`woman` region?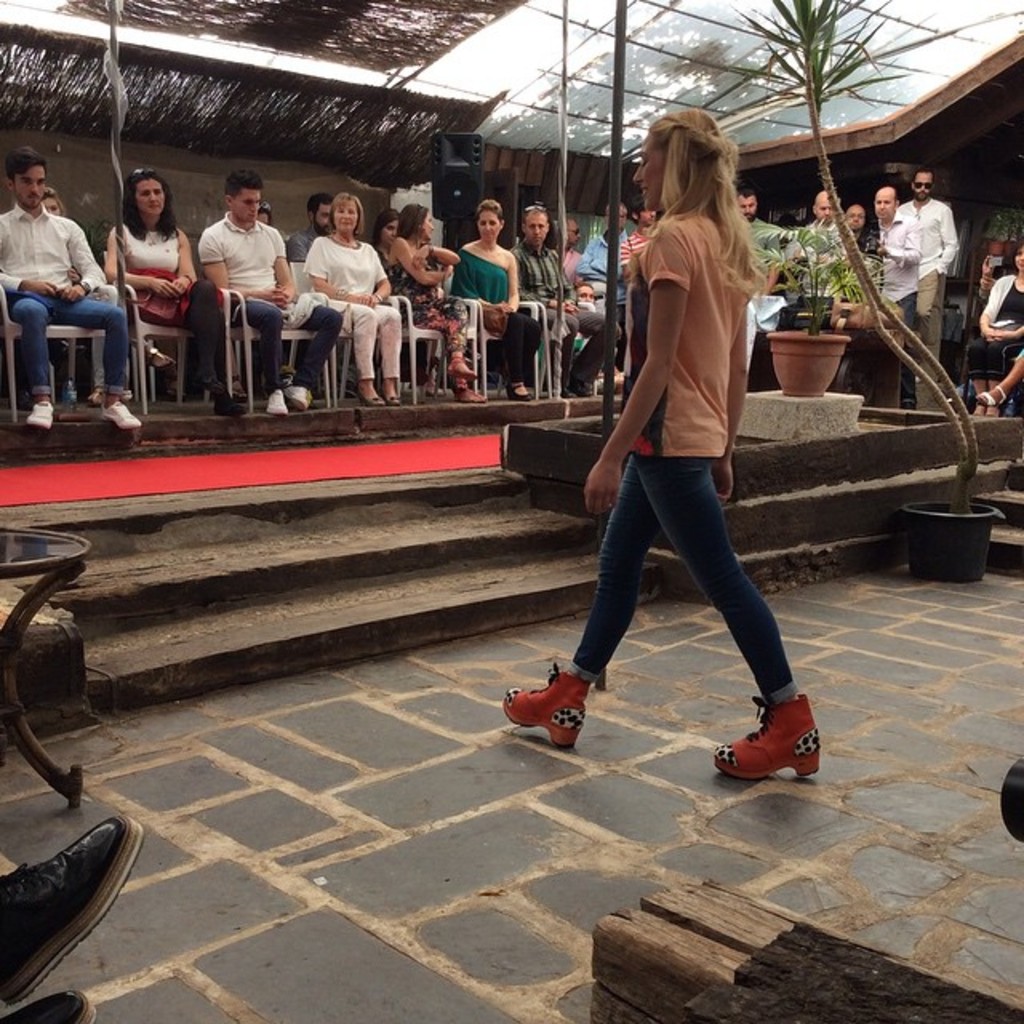
[left=104, top=166, right=245, bottom=418]
